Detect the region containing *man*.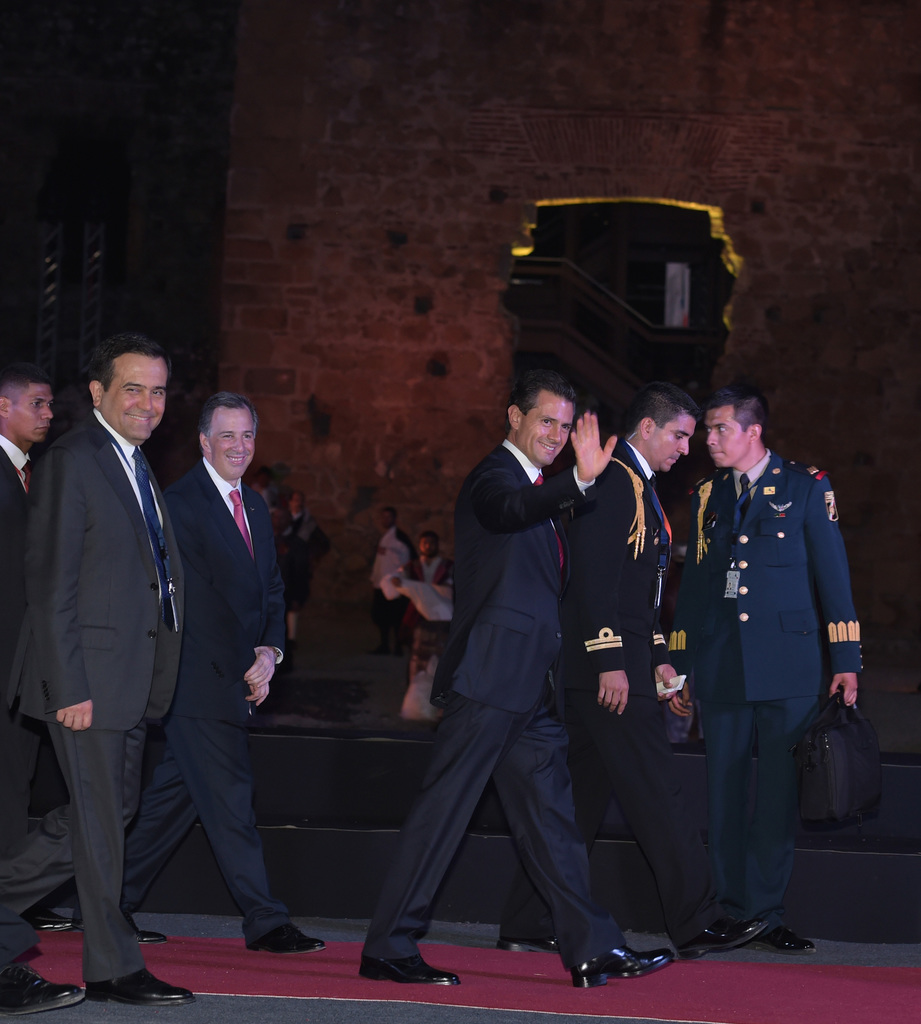
(x1=394, y1=528, x2=462, y2=695).
